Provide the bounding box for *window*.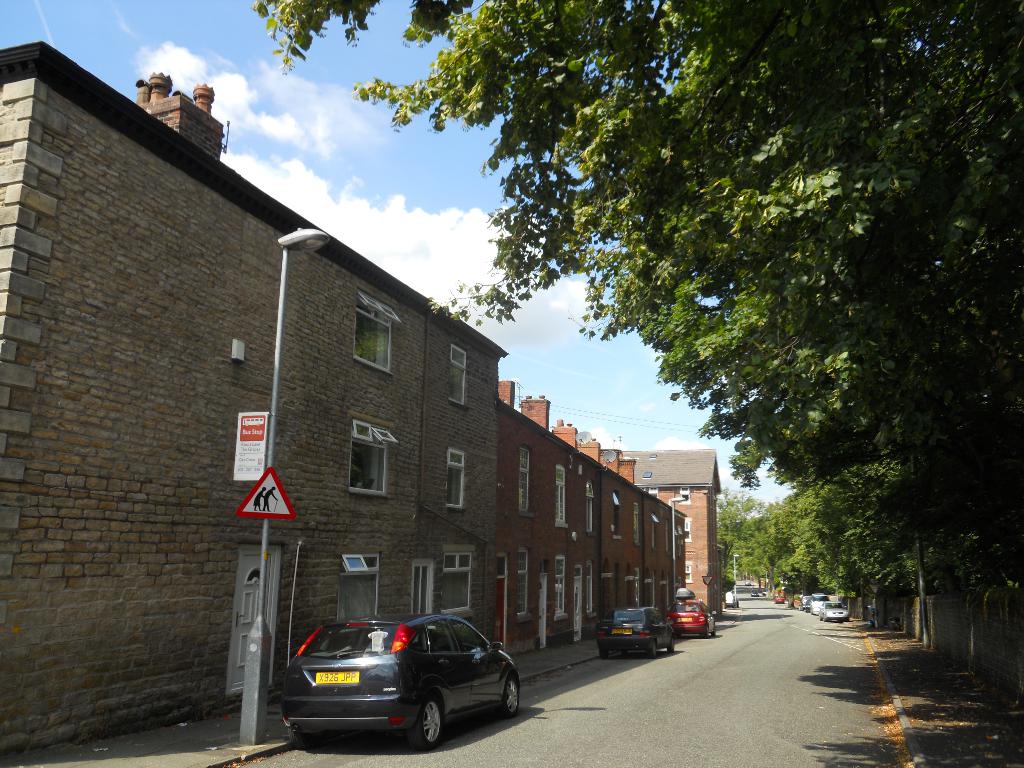
<region>521, 445, 532, 520</region>.
